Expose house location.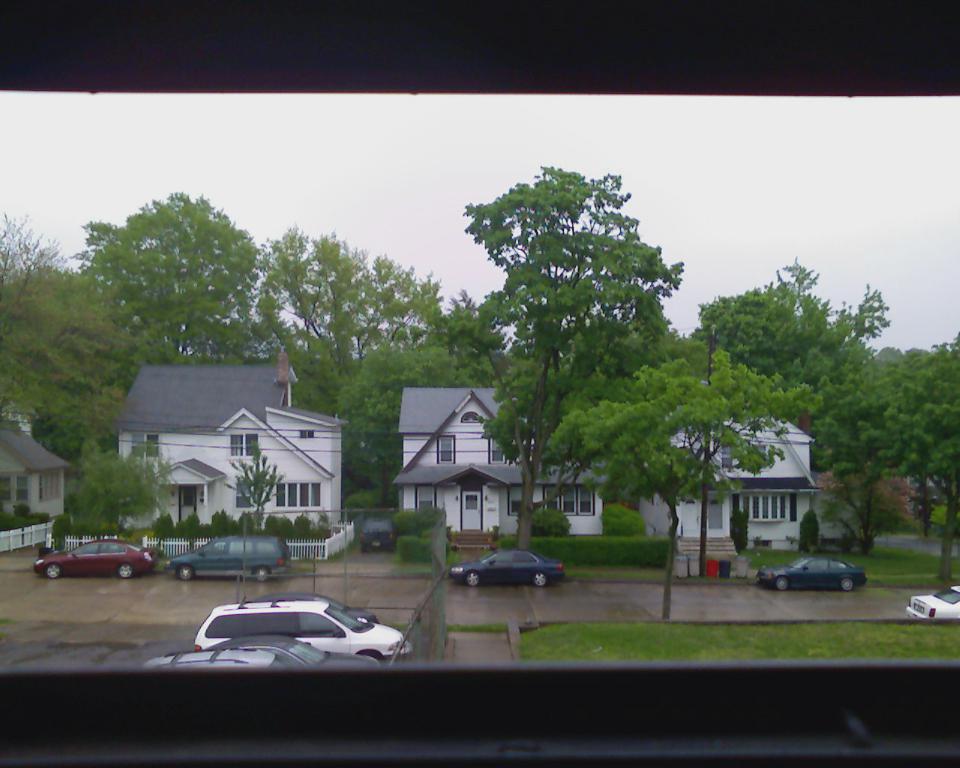
Exposed at 634/401/823/548.
